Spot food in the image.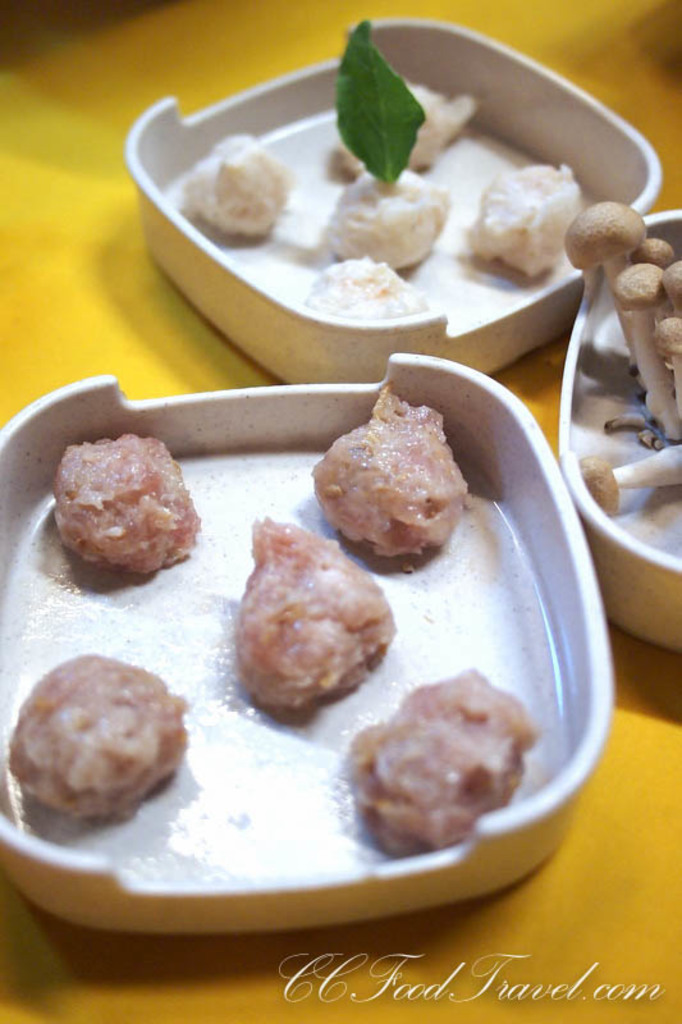
food found at (232, 507, 394, 709).
